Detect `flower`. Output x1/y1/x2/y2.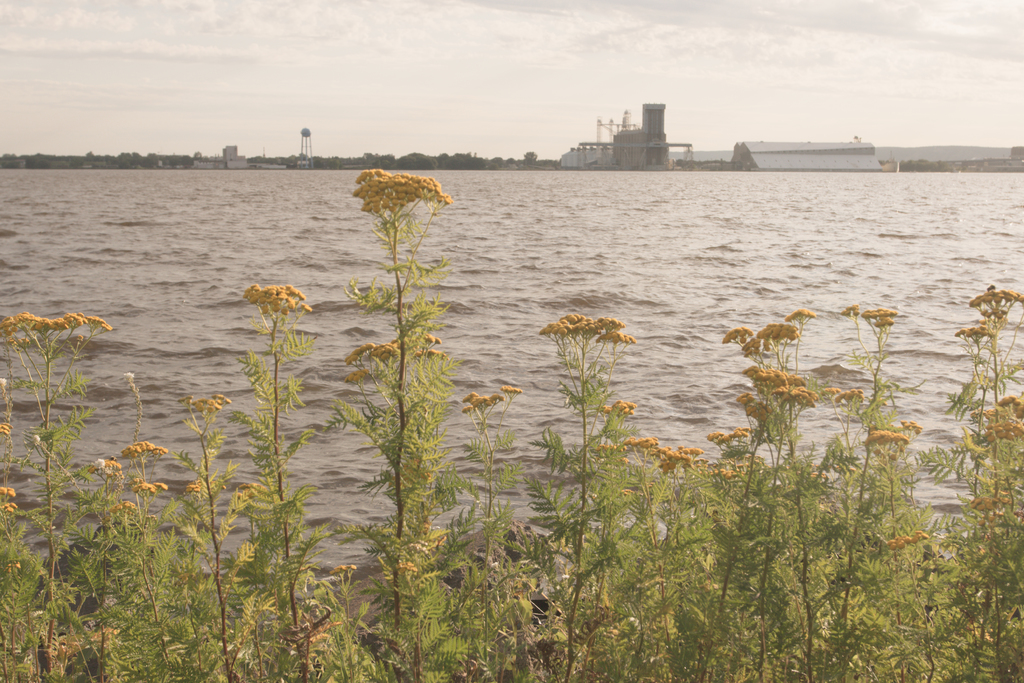
884/530/929/550.
